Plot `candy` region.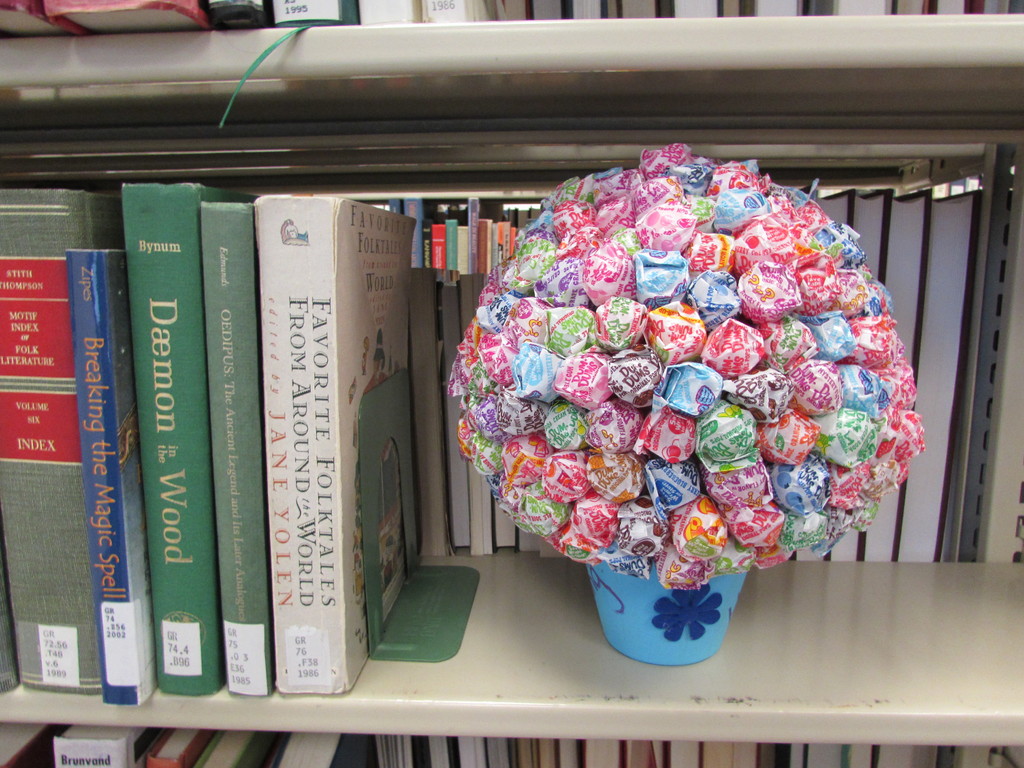
Plotted at bbox=[445, 138, 924, 594].
